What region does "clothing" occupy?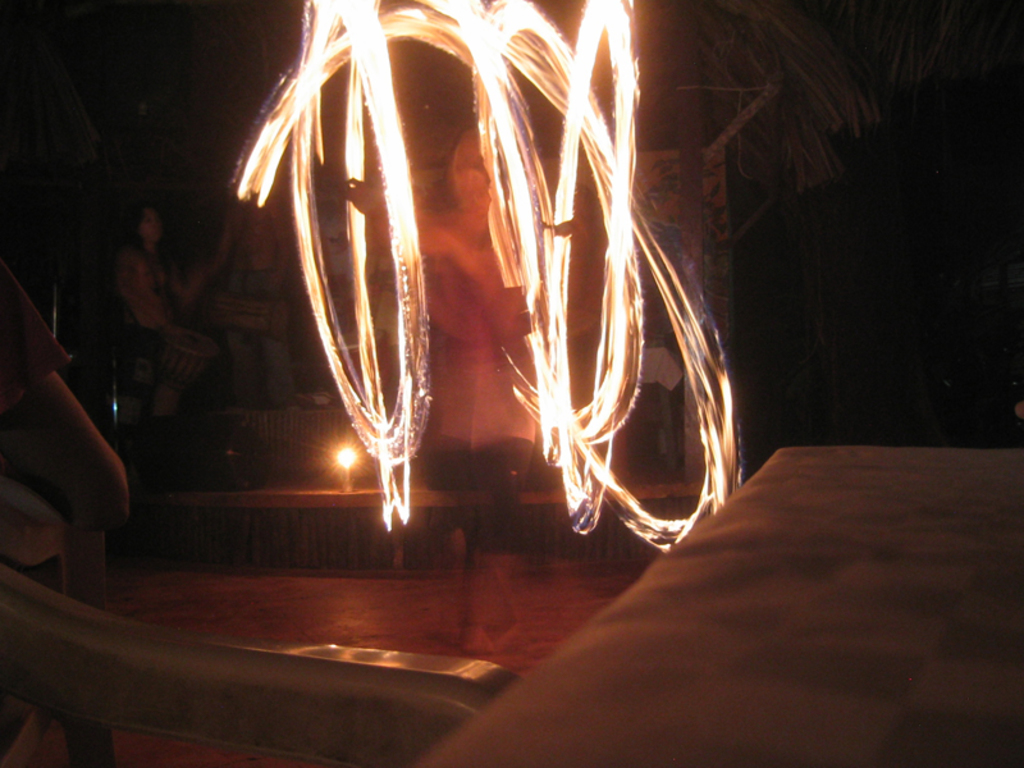
(left=215, top=262, right=294, bottom=397).
